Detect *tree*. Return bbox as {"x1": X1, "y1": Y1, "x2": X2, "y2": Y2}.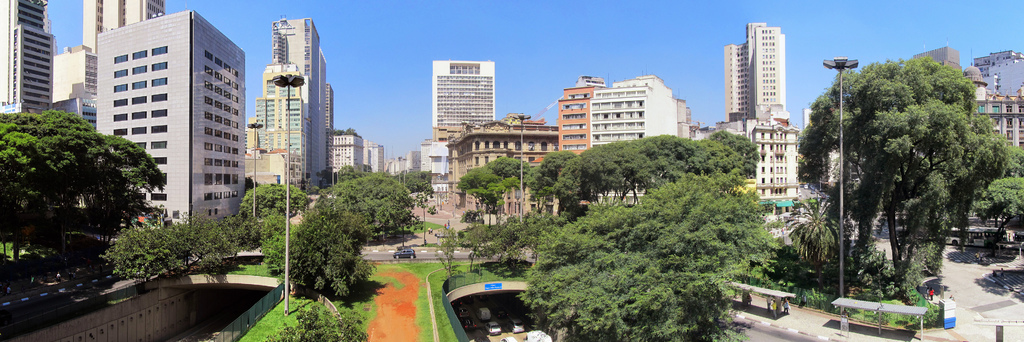
{"x1": 99, "y1": 215, "x2": 250, "y2": 291}.
